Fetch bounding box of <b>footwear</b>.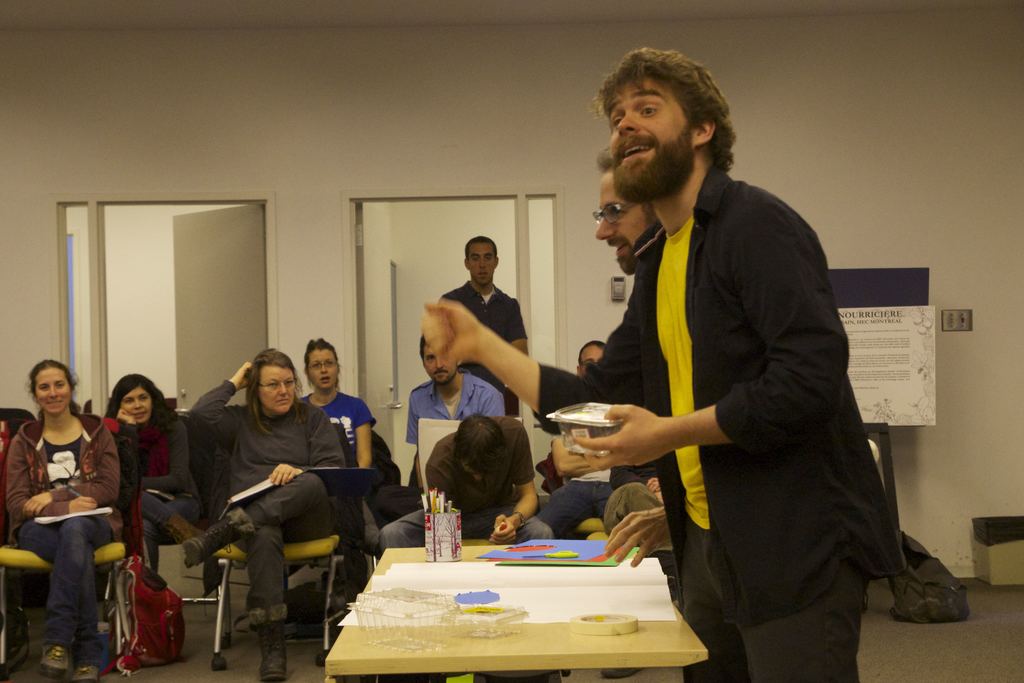
Bbox: l=35, t=641, r=74, b=679.
